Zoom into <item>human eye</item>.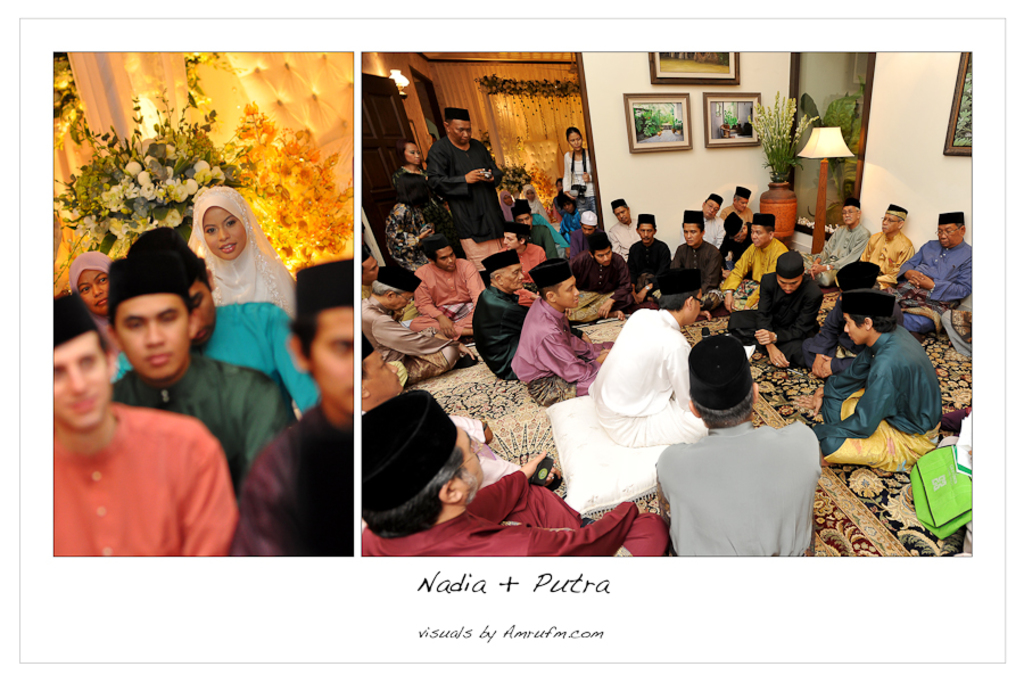
Zoom target: bbox(437, 256, 451, 265).
